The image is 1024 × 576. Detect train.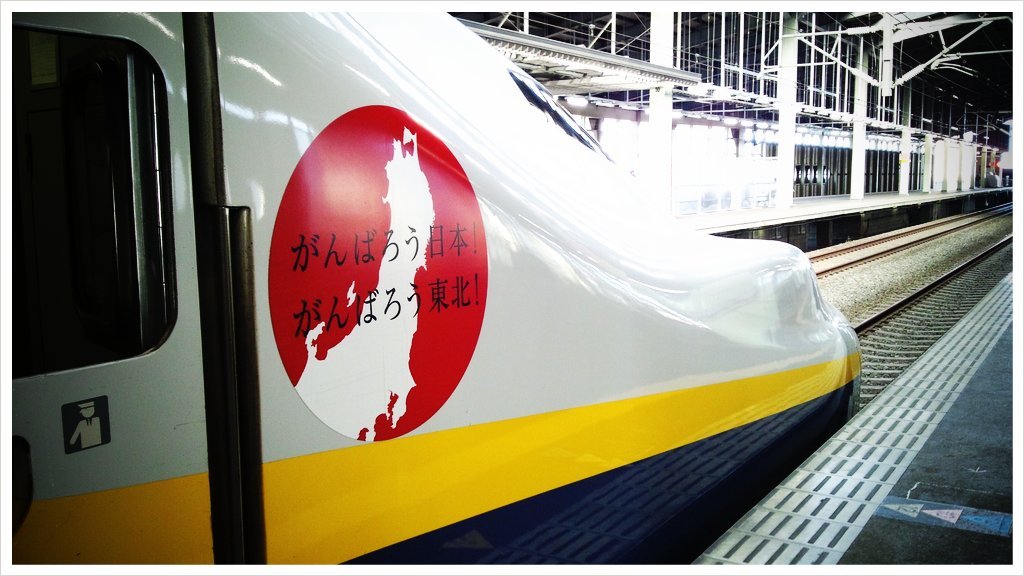
Detection: bbox=[0, 0, 864, 570].
